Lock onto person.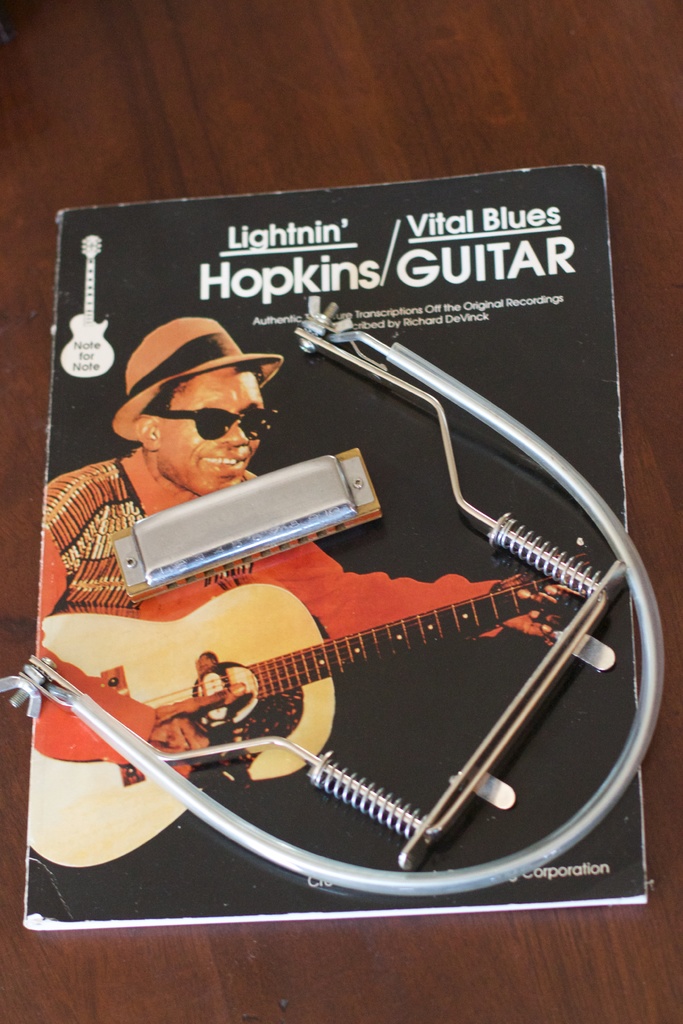
Locked: crop(33, 321, 576, 788).
